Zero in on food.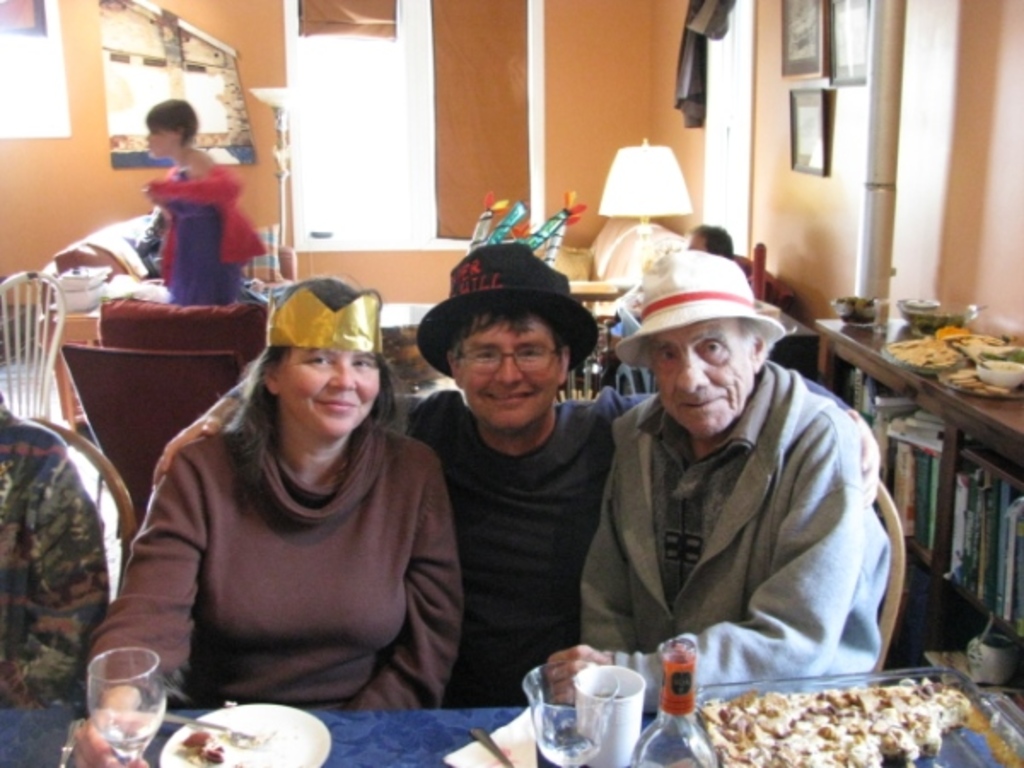
Zeroed in: region(732, 678, 1009, 766).
